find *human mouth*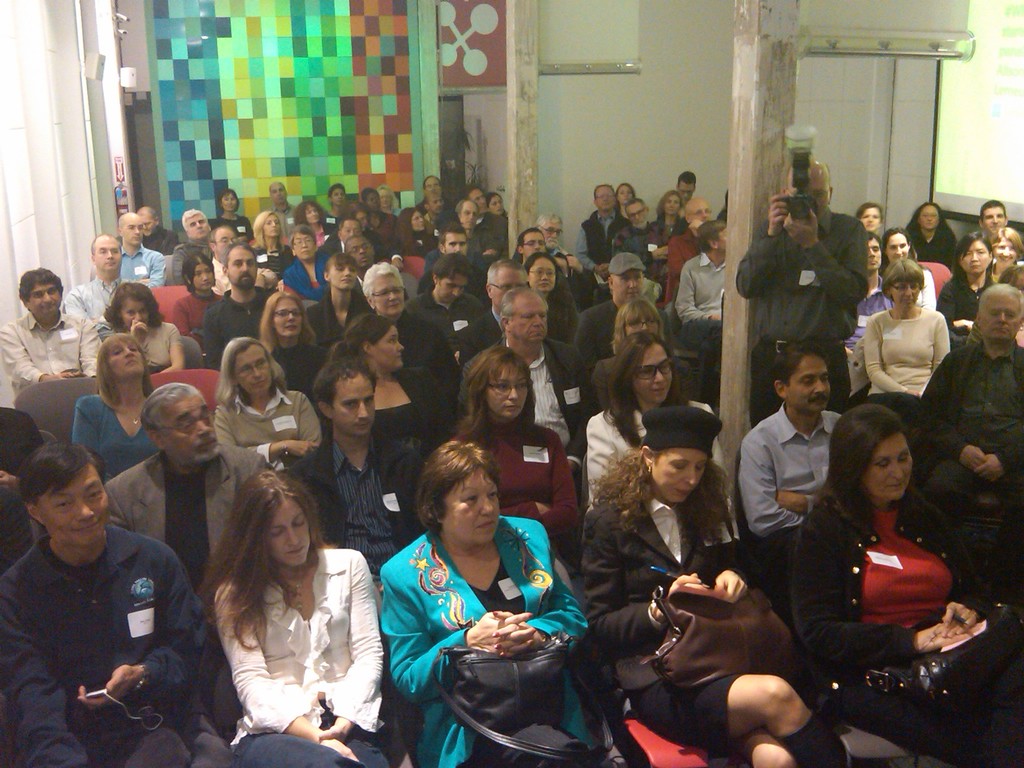
select_region(901, 296, 913, 304)
